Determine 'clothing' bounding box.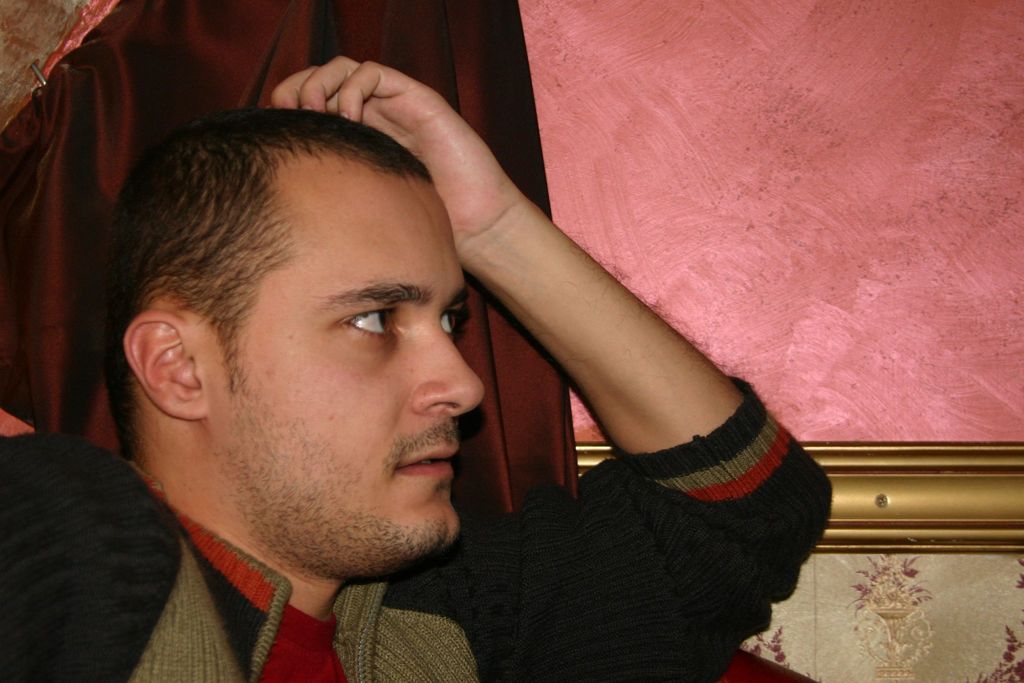
Determined: <region>0, 376, 838, 682</region>.
